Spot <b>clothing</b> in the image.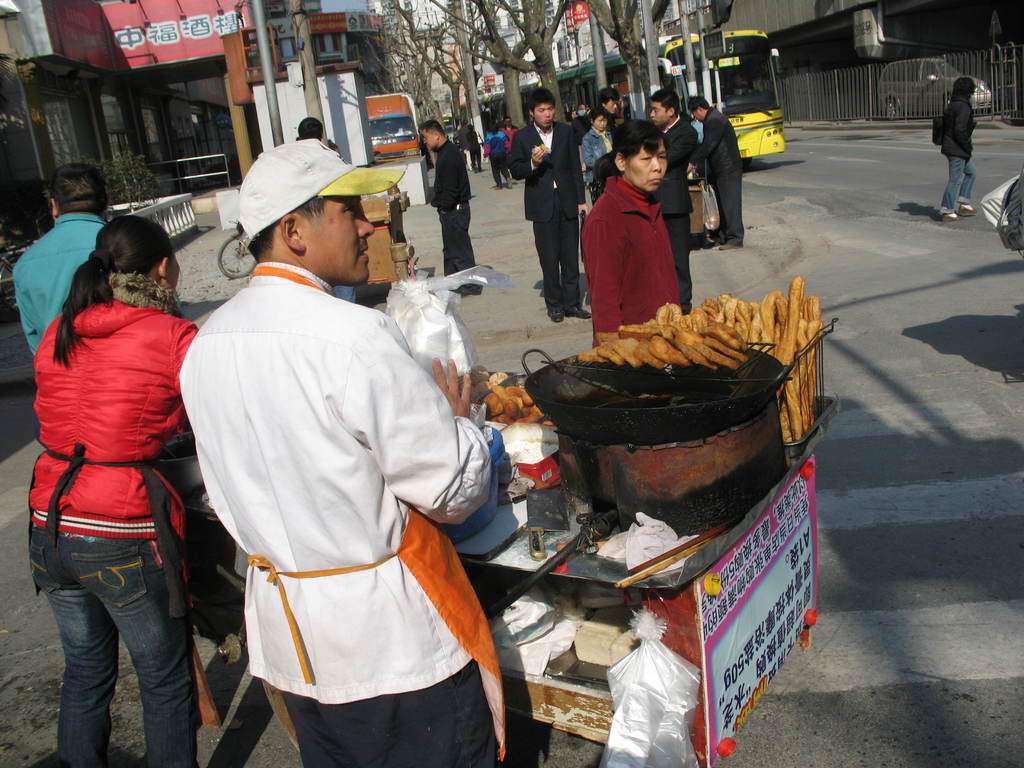
<b>clothing</b> found at (left=602, top=102, right=616, bottom=138).
